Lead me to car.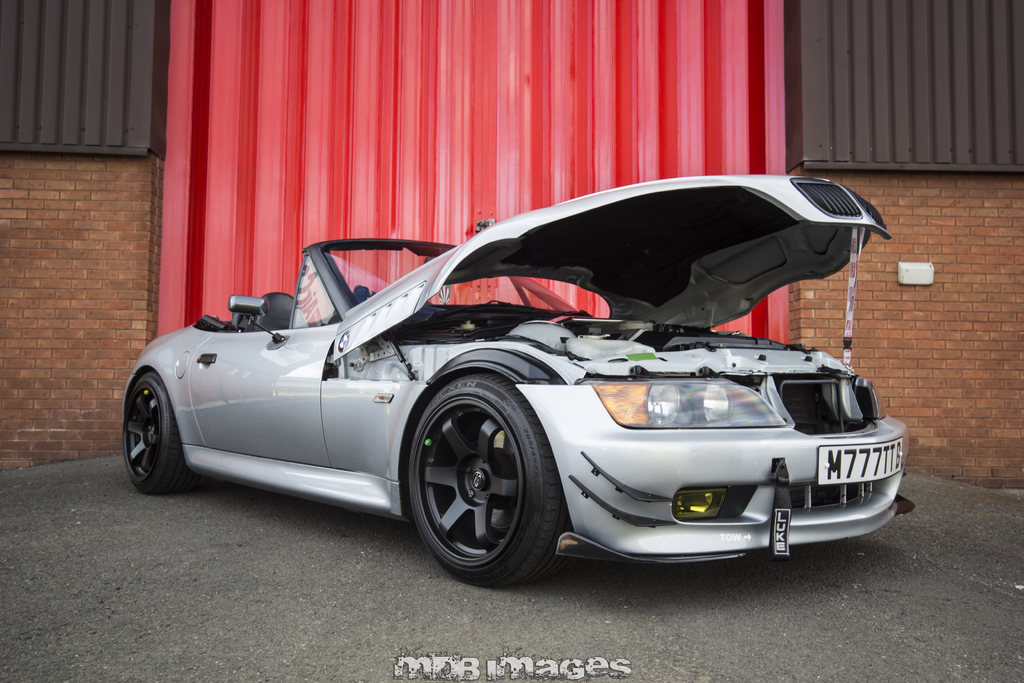
Lead to 120:172:908:585.
